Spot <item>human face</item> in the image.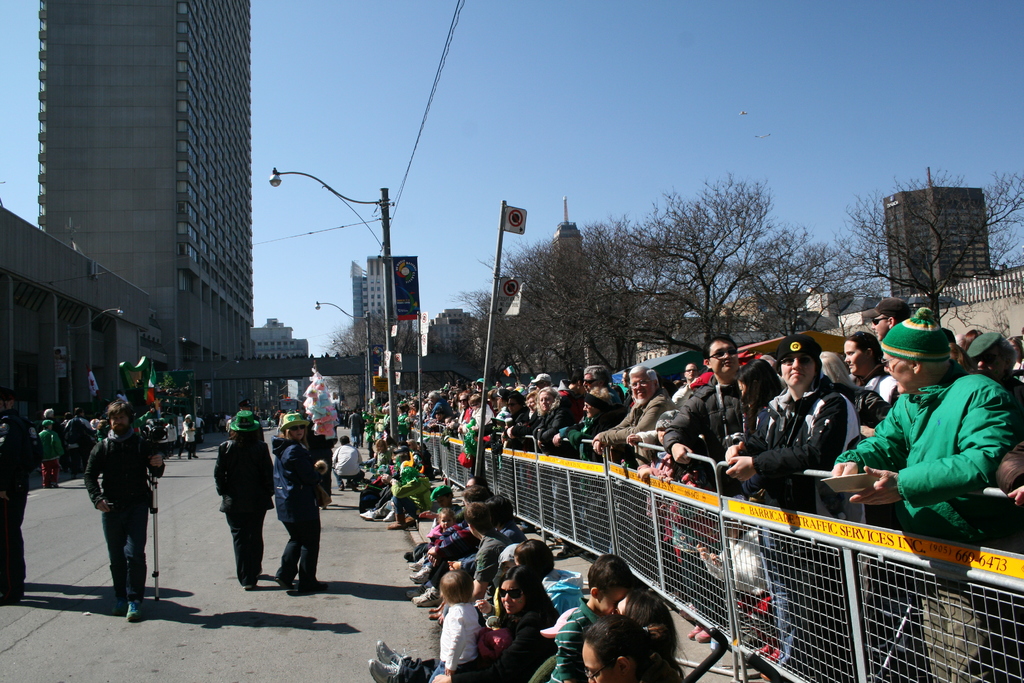
<item>human face</item> found at 499, 581, 524, 616.
